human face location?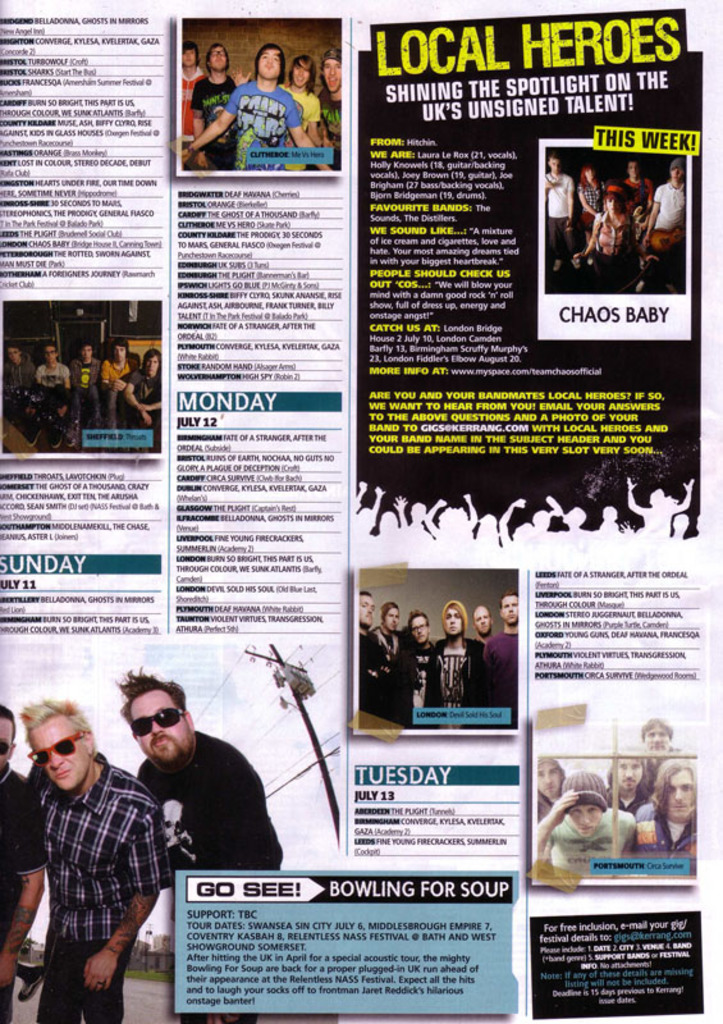
(136, 692, 186, 769)
